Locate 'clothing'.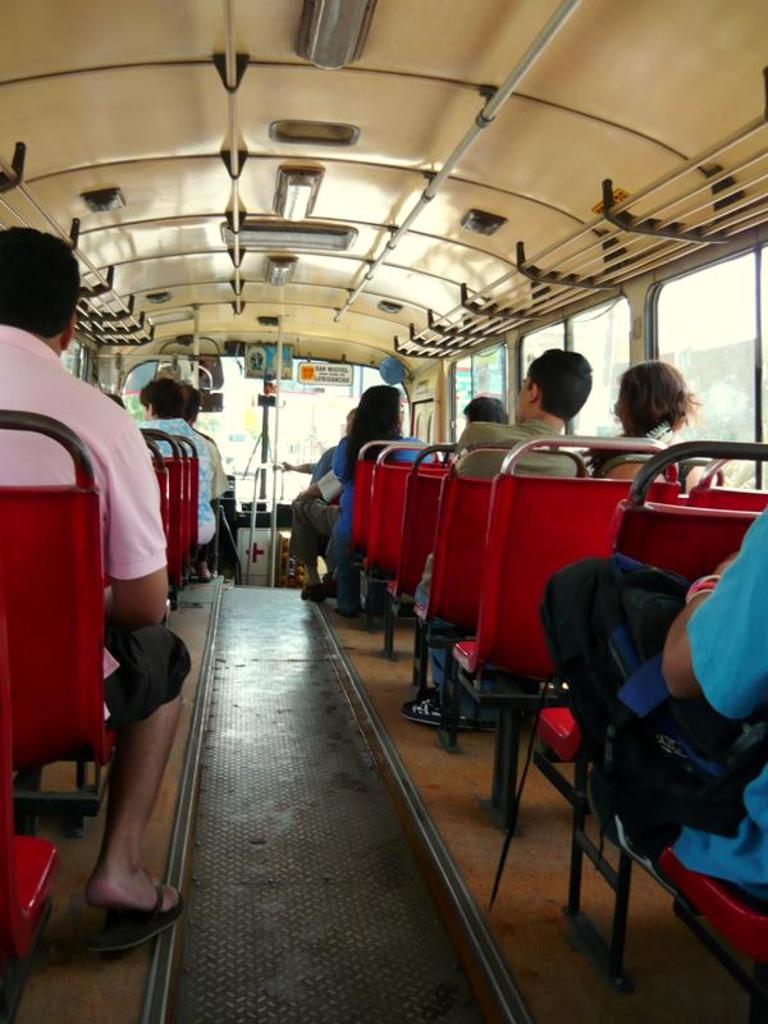
Bounding box: (410,406,576,616).
